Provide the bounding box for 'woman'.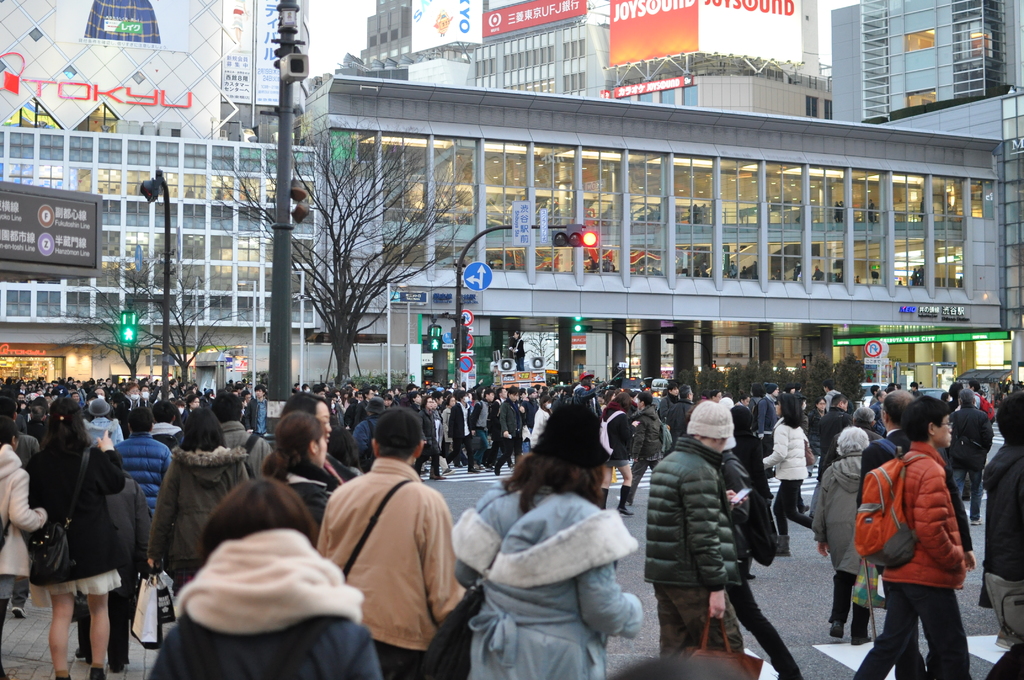
Rect(811, 426, 874, 645).
